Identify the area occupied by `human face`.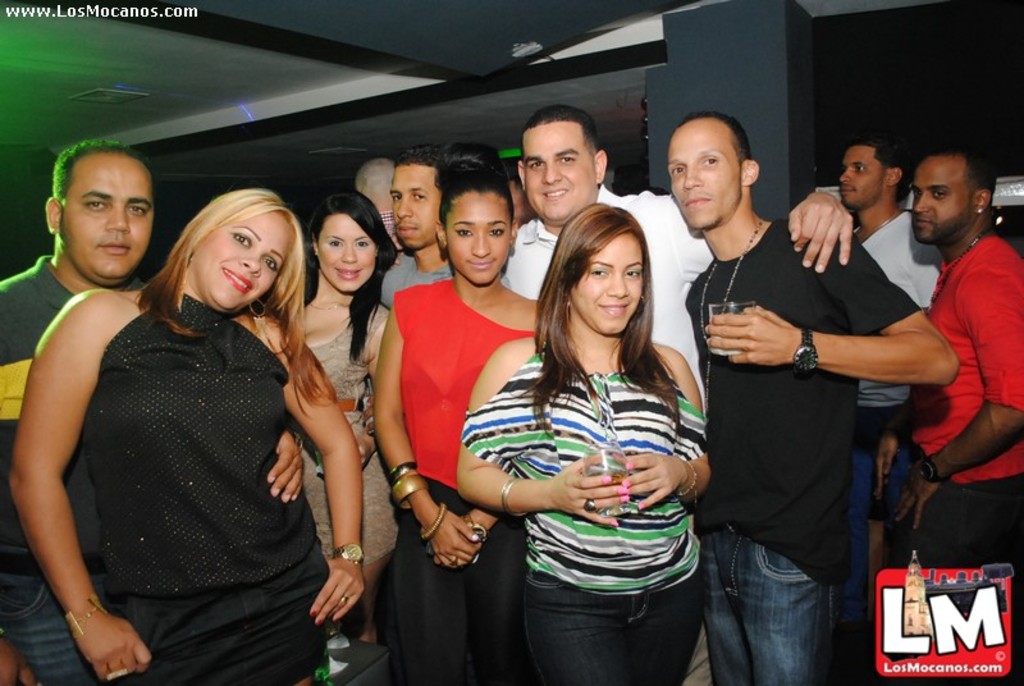
Area: detection(841, 146, 884, 209).
